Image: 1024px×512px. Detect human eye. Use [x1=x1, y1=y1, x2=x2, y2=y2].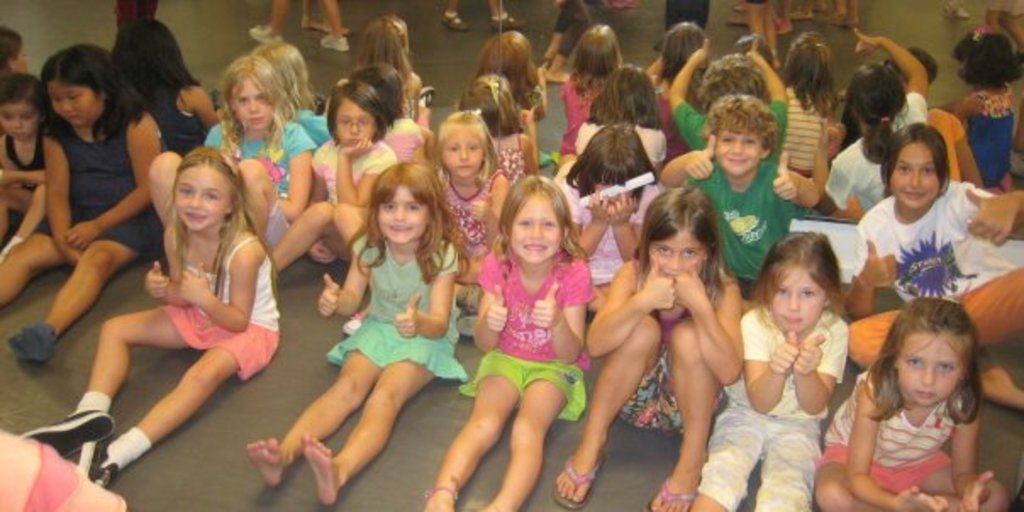
[x1=541, y1=217, x2=554, y2=229].
